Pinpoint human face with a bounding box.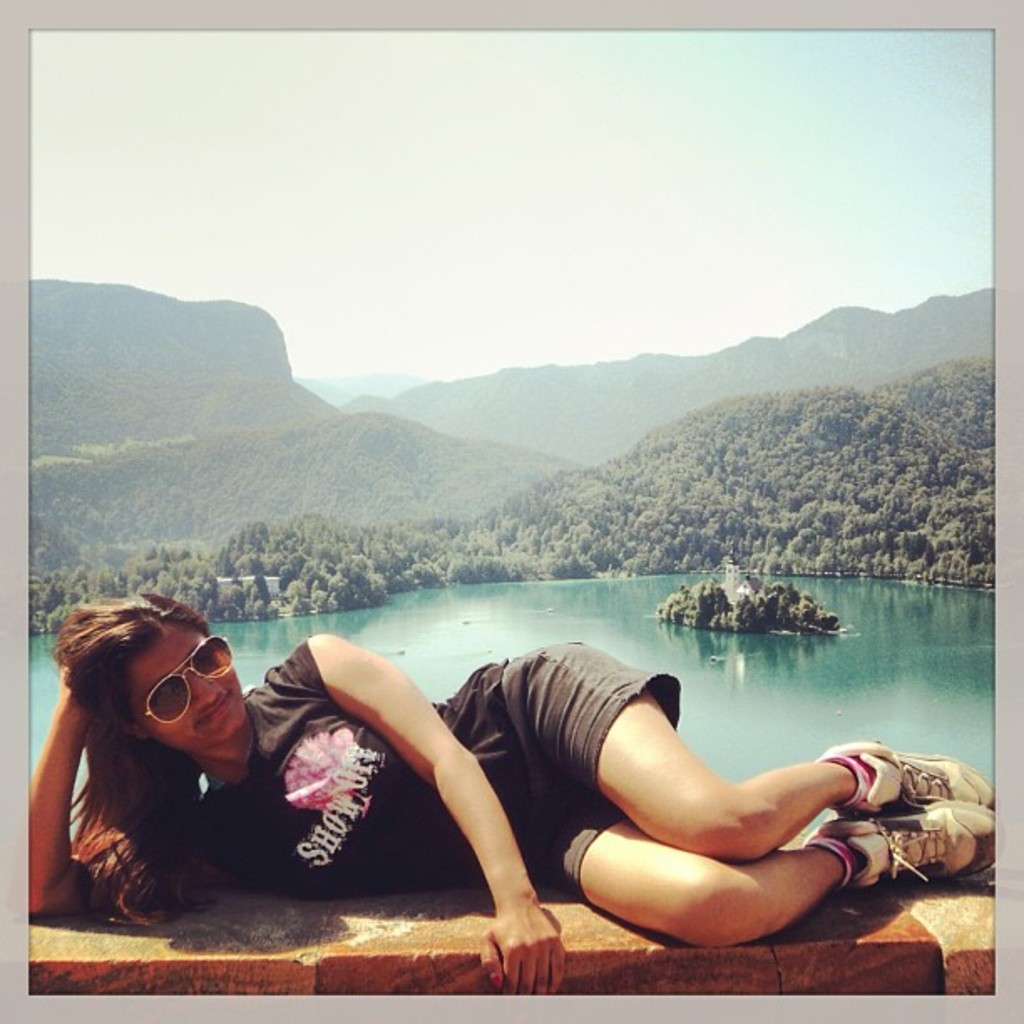
detection(144, 626, 246, 733).
